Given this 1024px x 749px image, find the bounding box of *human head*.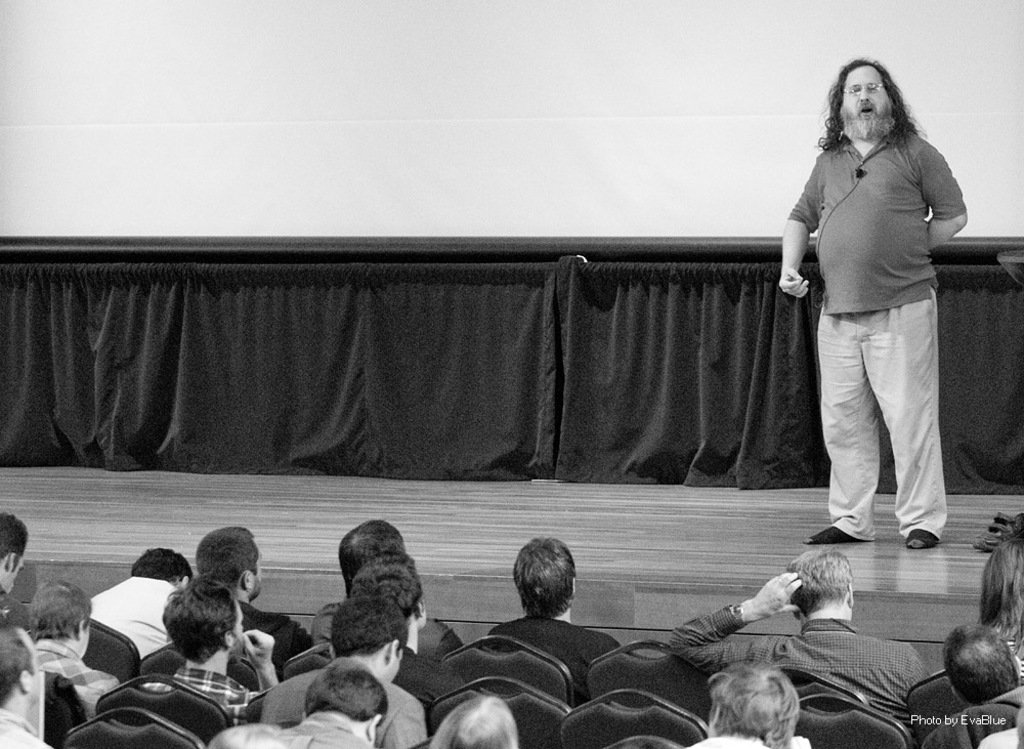
[707, 662, 800, 748].
